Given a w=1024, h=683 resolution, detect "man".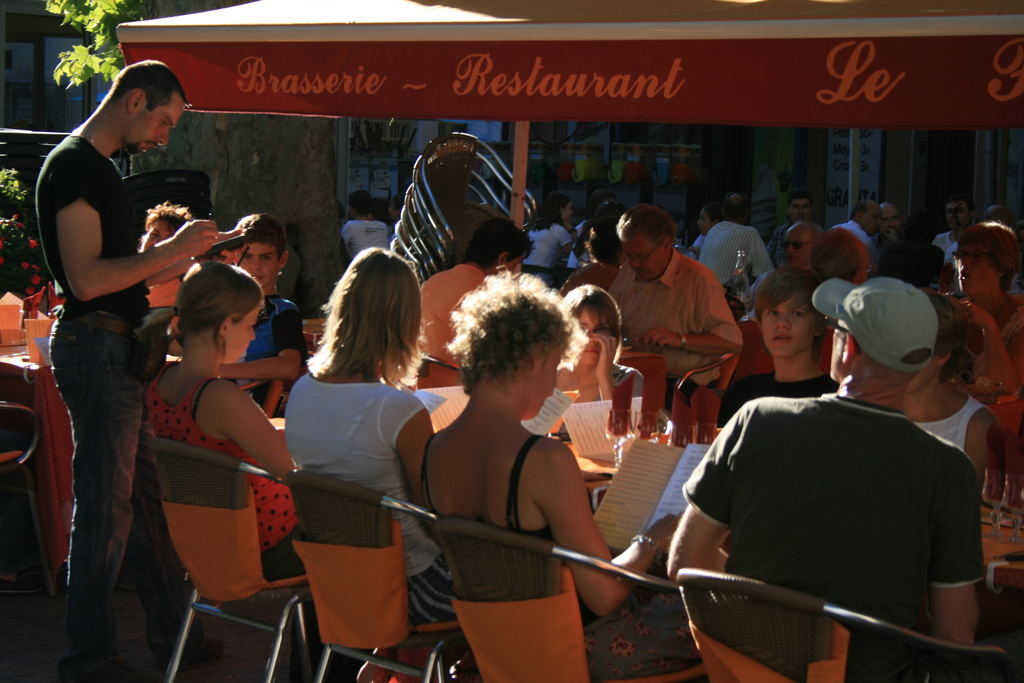
(x1=139, y1=197, x2=200, y2=304).
